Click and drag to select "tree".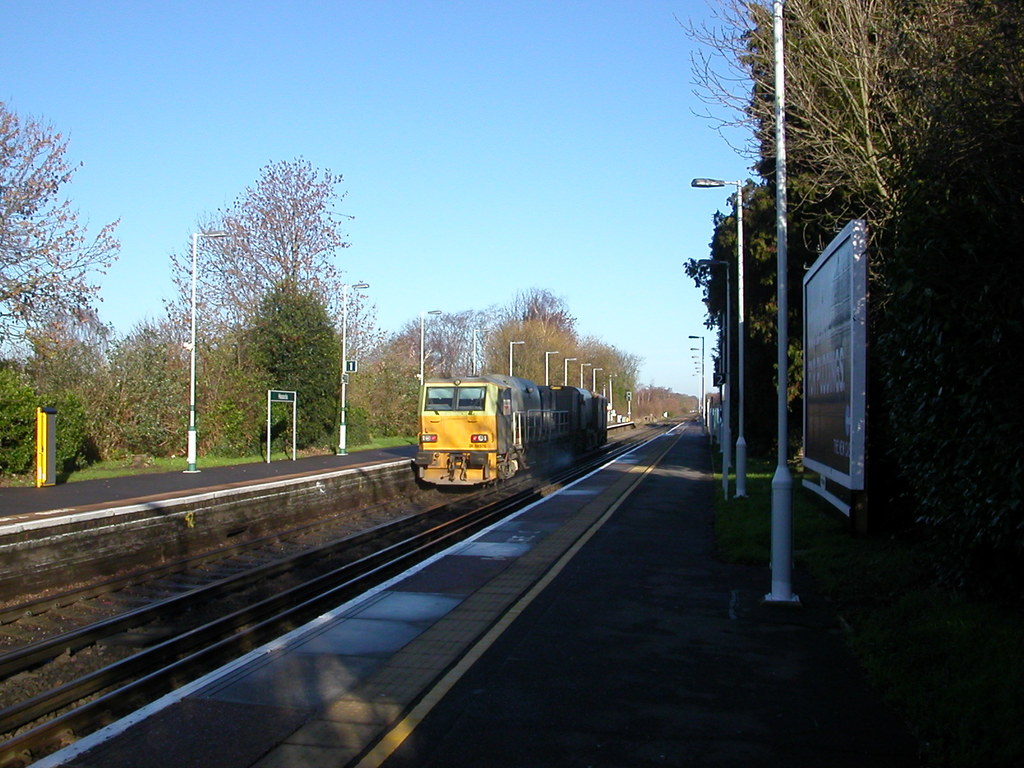
Selection: (22, 319, 120, 468).
